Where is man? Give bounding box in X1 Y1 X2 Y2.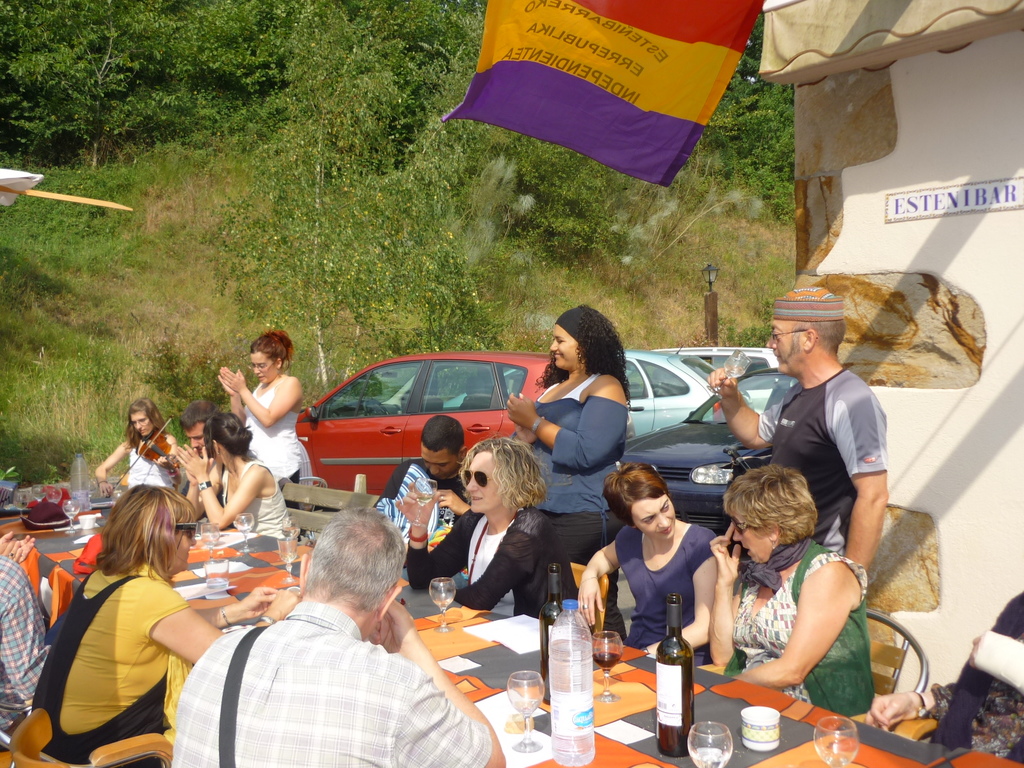
182 393 219 523.
